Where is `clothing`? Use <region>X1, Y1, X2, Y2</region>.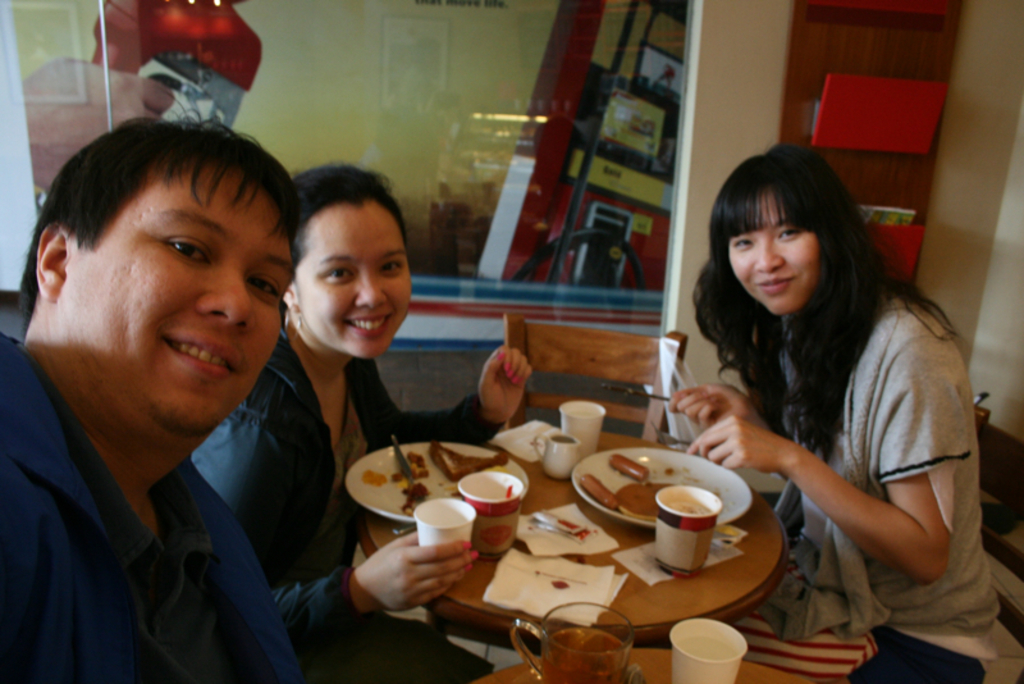
<region>192, 324, 498, 683</region>.
